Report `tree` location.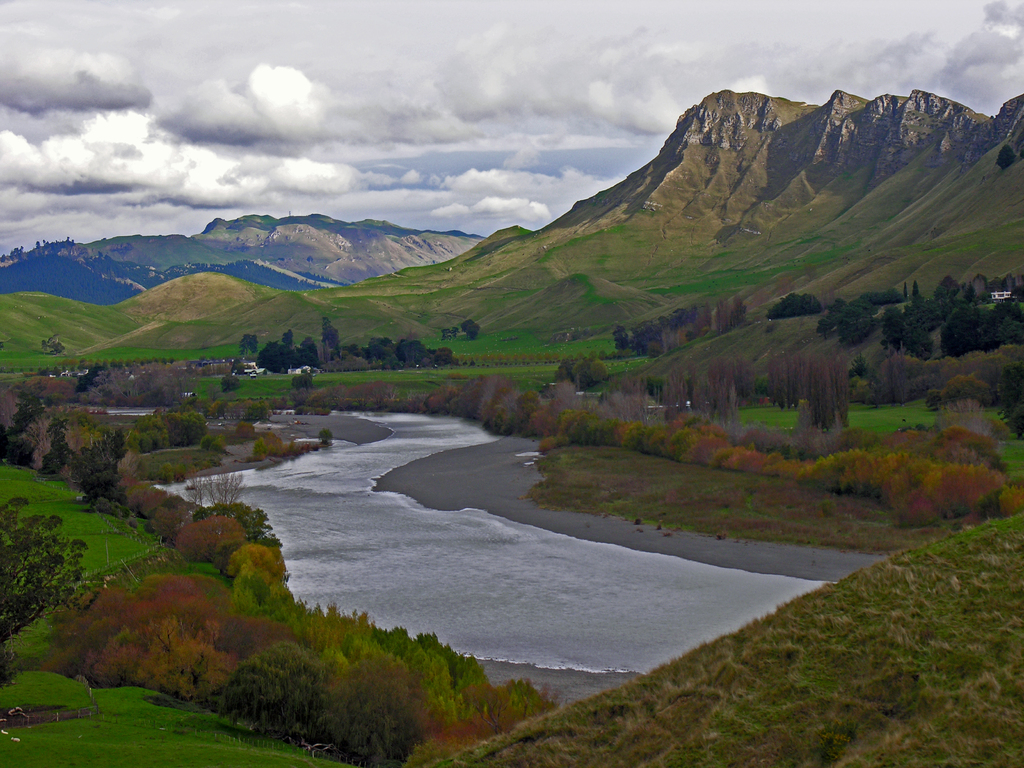
Report: bbox=[237, 330, 259, 350].
